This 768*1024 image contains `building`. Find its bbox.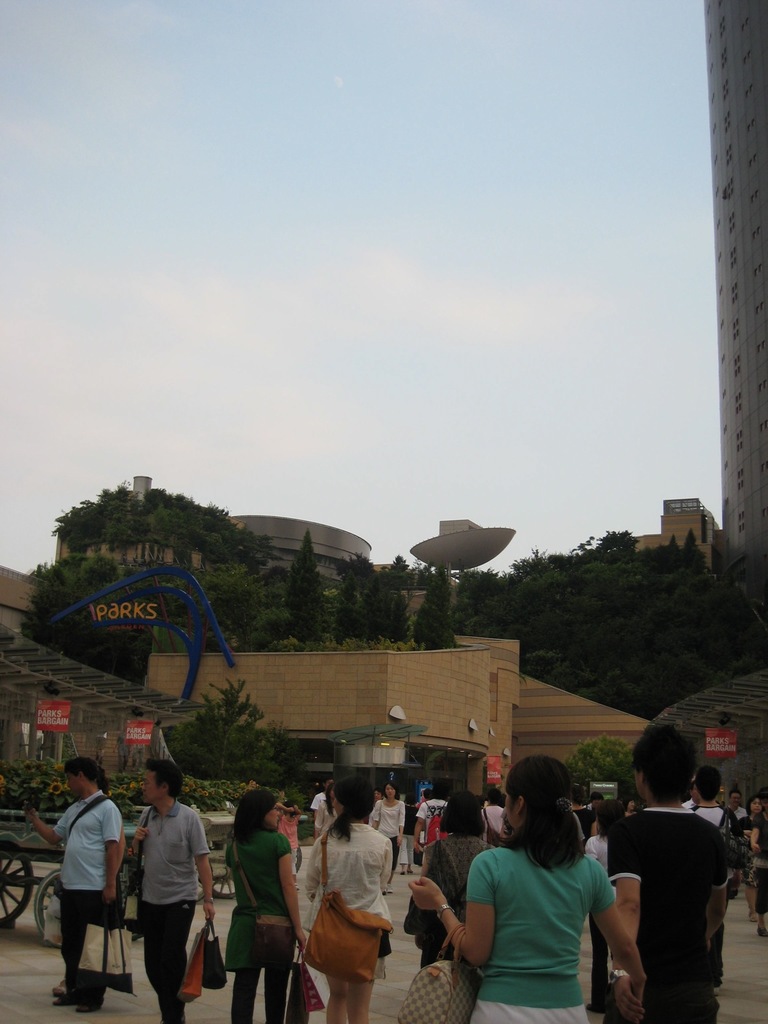
x1=701 y1=0 x2=767 y2=605.
